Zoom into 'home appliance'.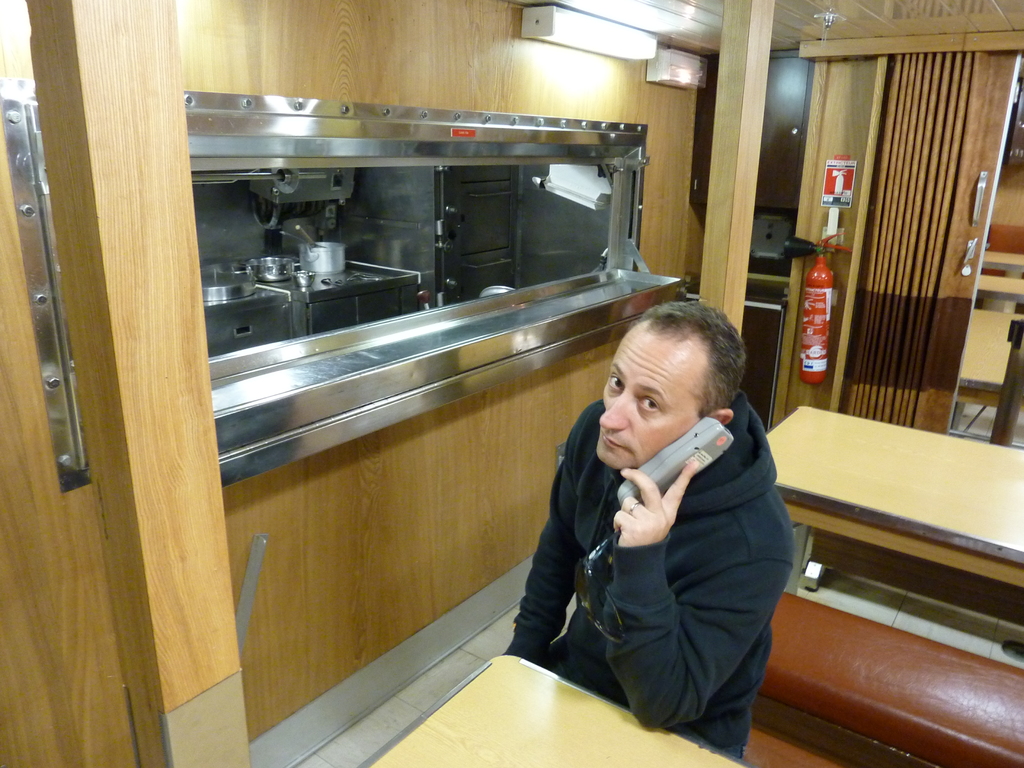
Zoom target: detection(516, 0, 724, 56).
